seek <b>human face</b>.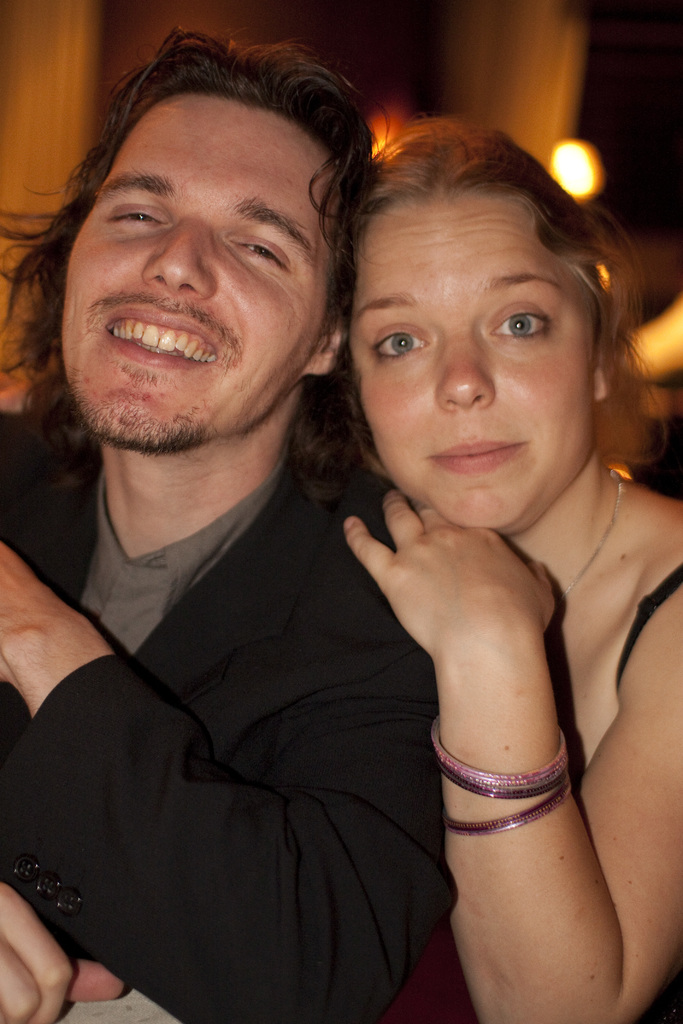
Rect(71, 102, 339, 455).
